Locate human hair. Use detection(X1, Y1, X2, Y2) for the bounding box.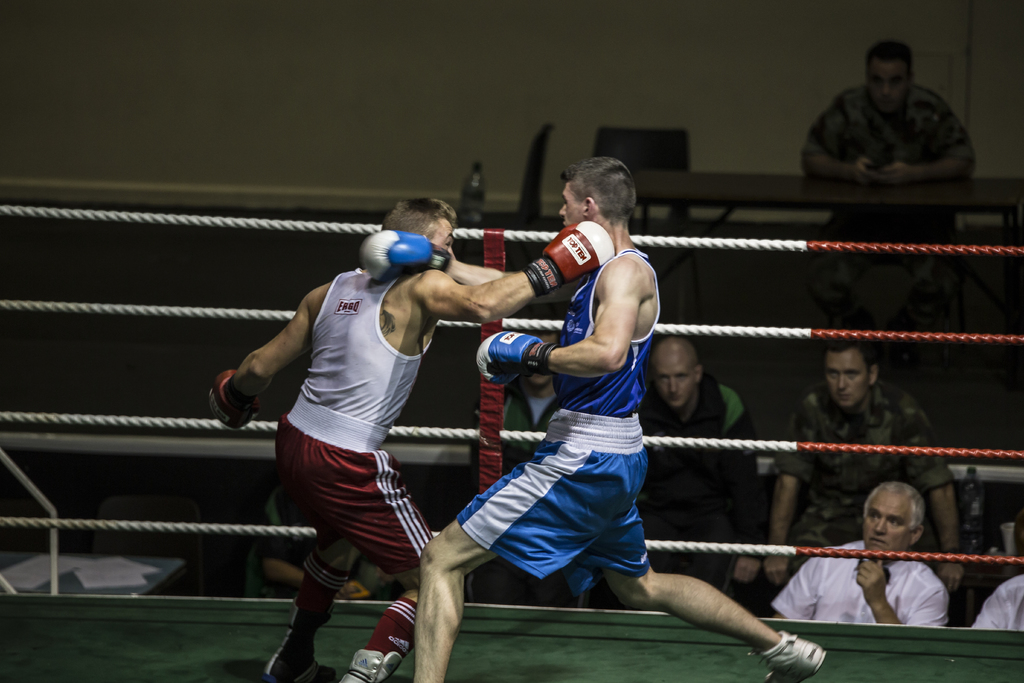
detection(381, 199, 458, 242).
